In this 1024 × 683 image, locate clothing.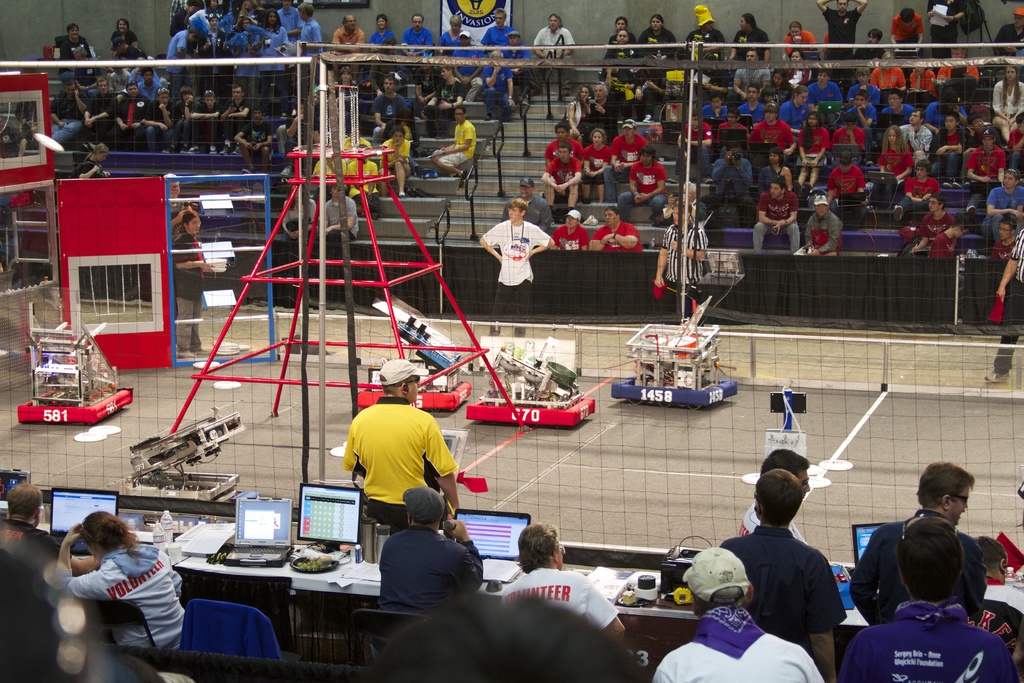
Bounding box: box(993, 227, 1023, 376).
